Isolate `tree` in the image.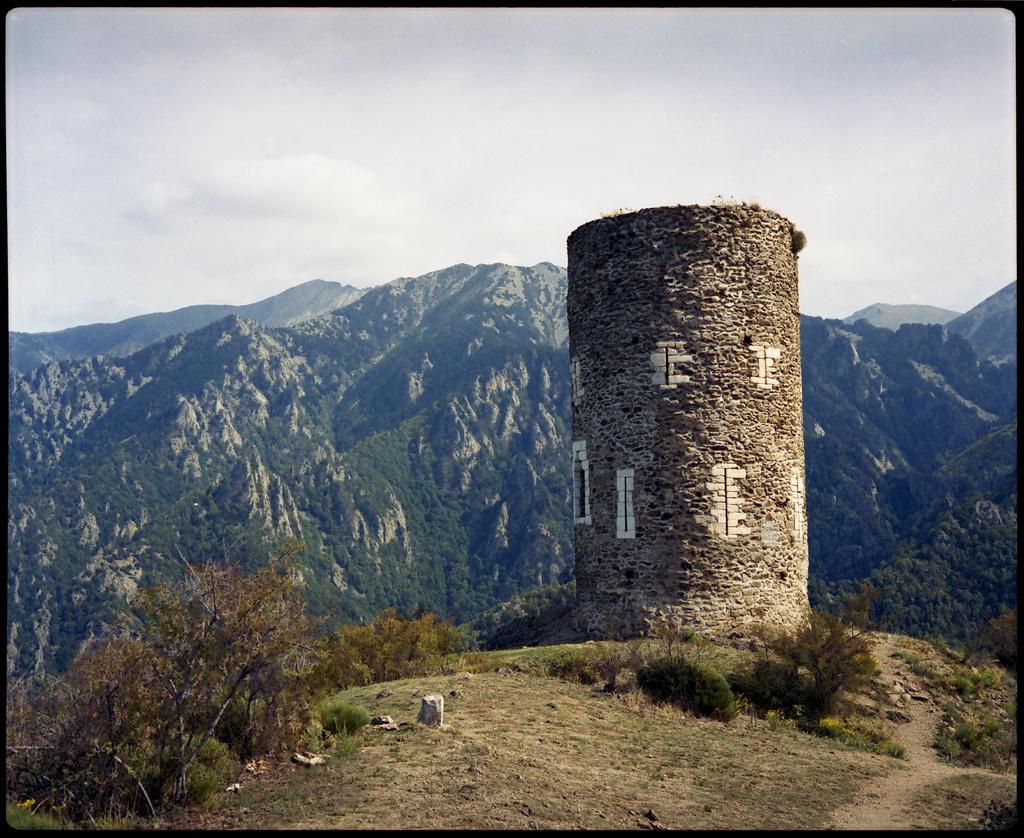
Isolated region: 43:530:342:788.
